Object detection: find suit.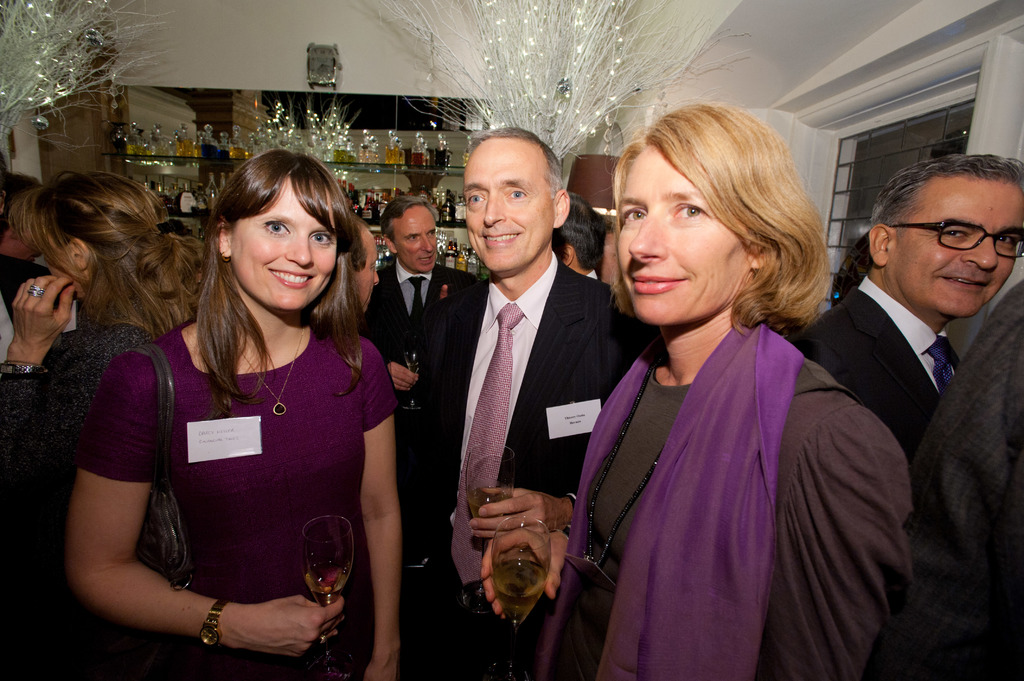
358 259 477 442.
